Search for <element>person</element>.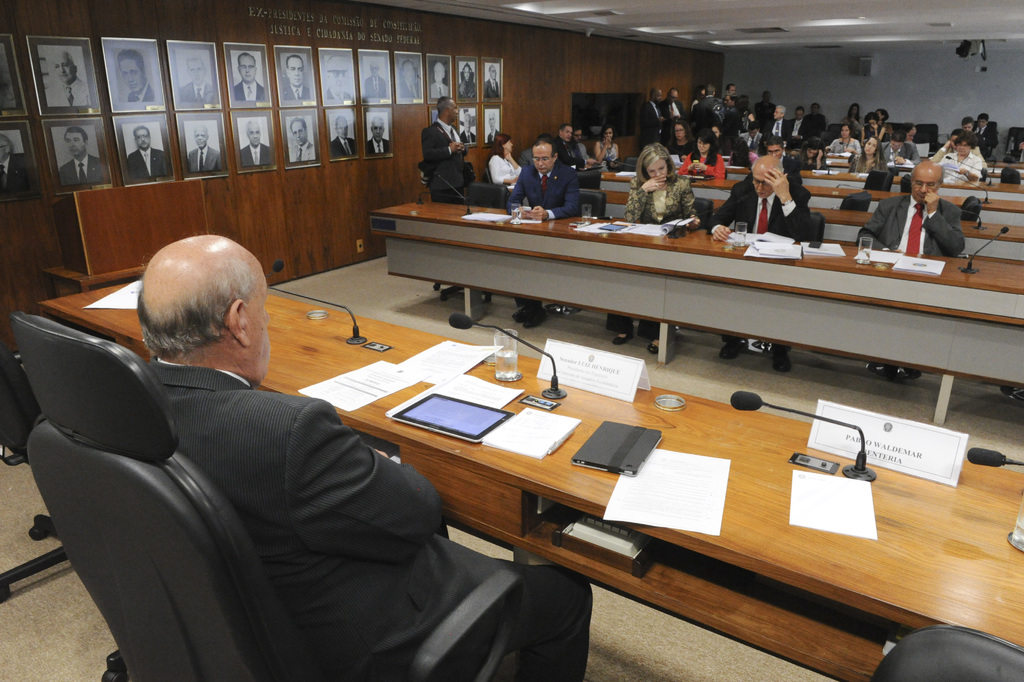
Found at (x1=246, y1=125, x2=271, y2=168).
